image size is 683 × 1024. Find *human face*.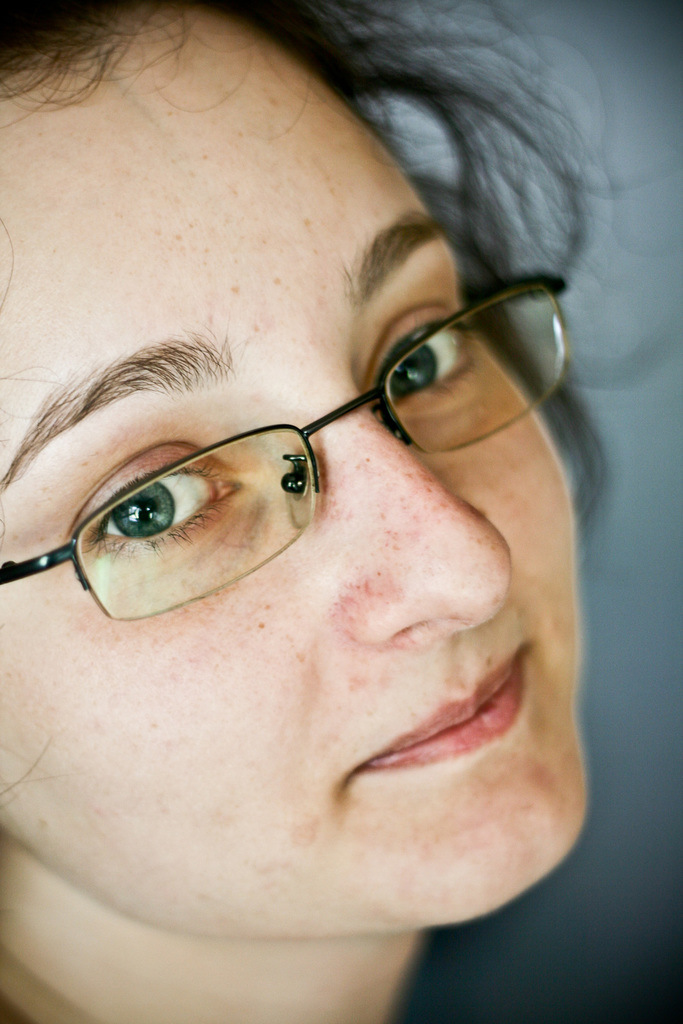
[x1=0, y1=22, x2=591, y2=940].
